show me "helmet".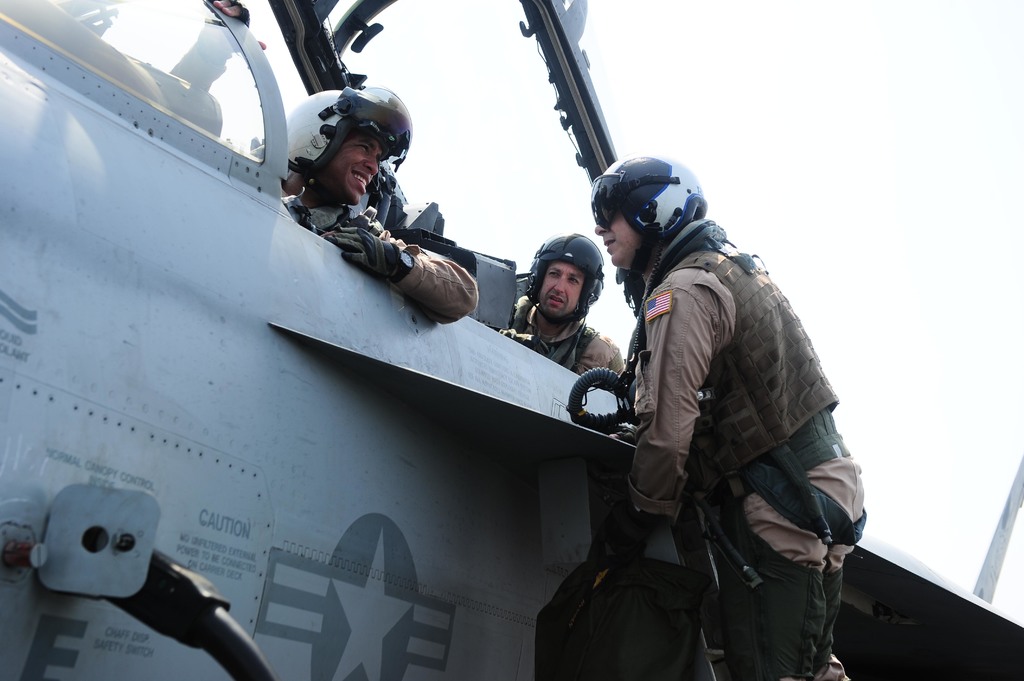
"helmet" is here: detection(594, 147, 707, 268).
